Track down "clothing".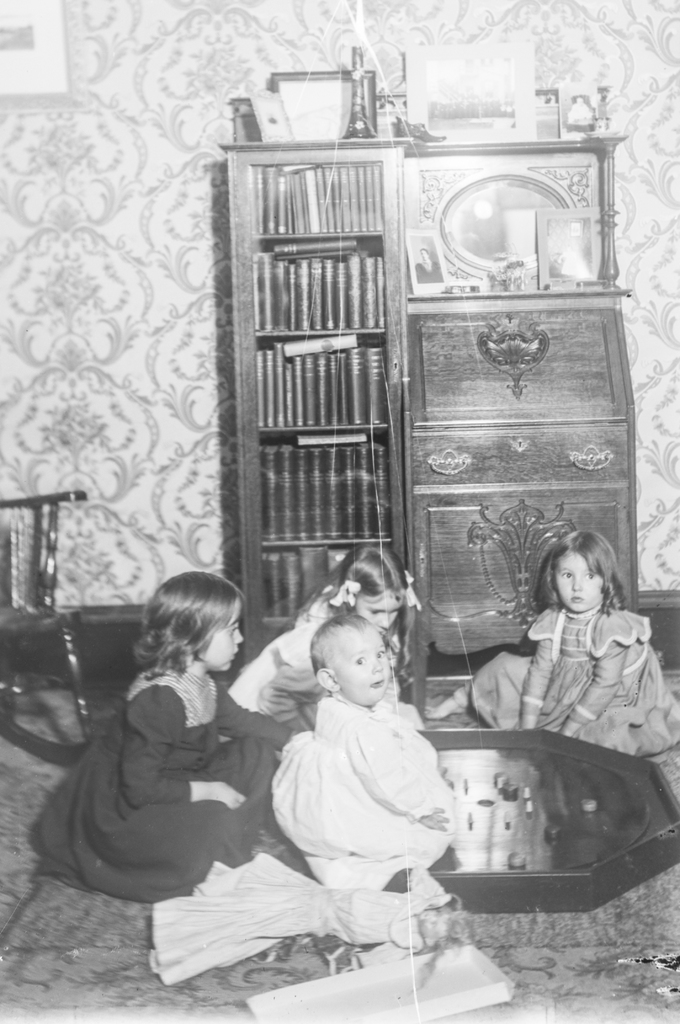
Tracked to box(36, 675, 285, 902).
